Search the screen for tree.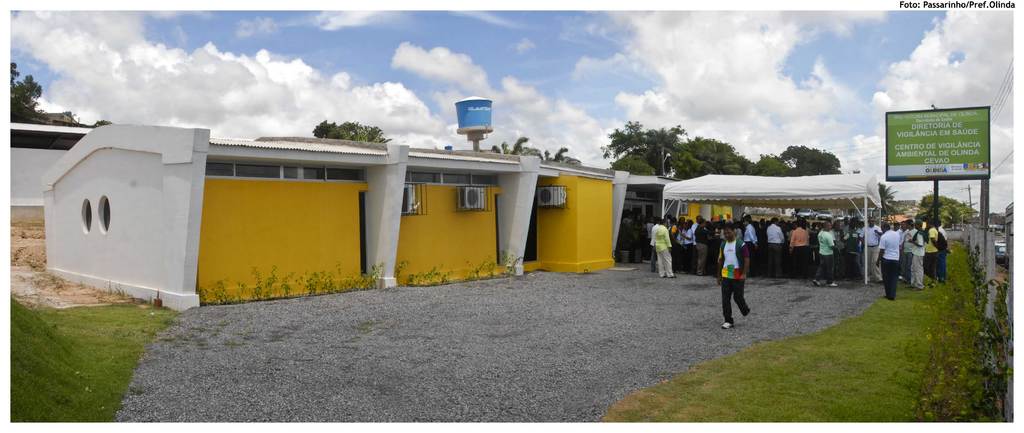
Found at bbox=[12, 61, 44, 108].
